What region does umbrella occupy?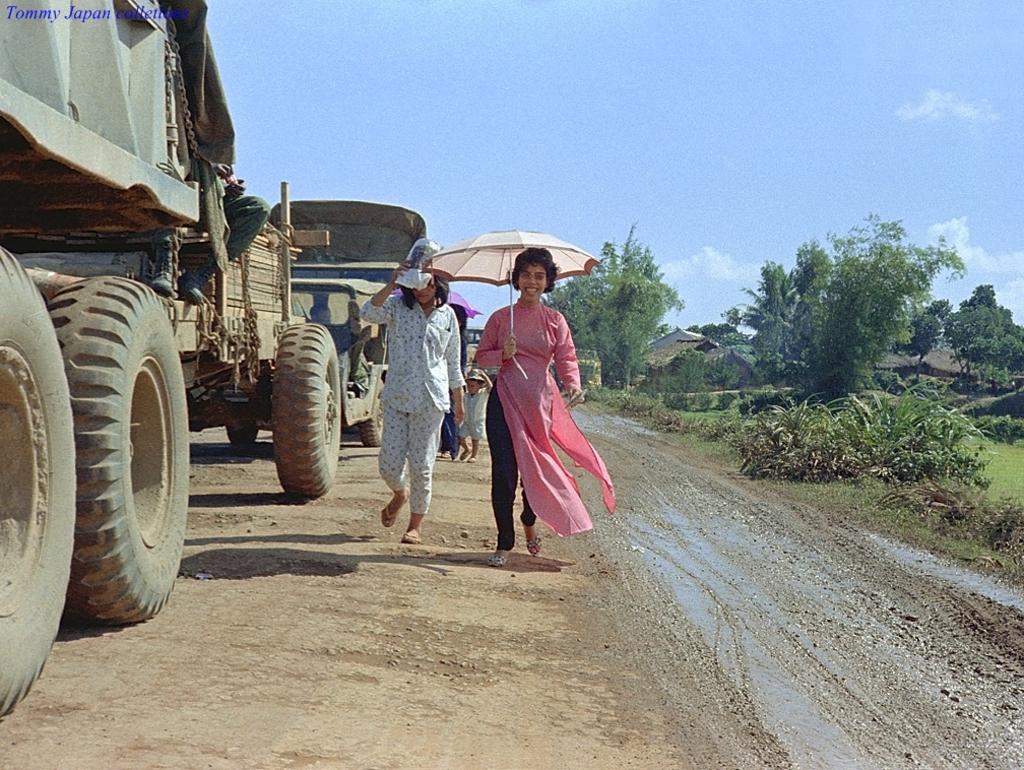
pyautogui.locateOnScreen(432, 239, 582, 319).
